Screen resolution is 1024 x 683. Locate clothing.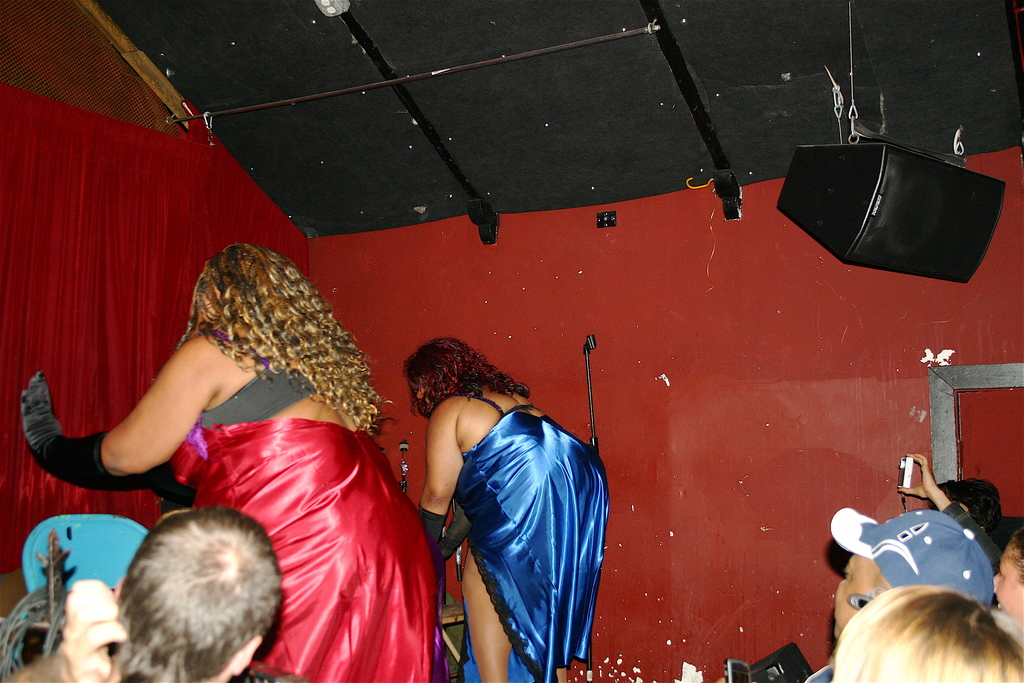
<bbox>163, 359, 432, 681</bbox>.
